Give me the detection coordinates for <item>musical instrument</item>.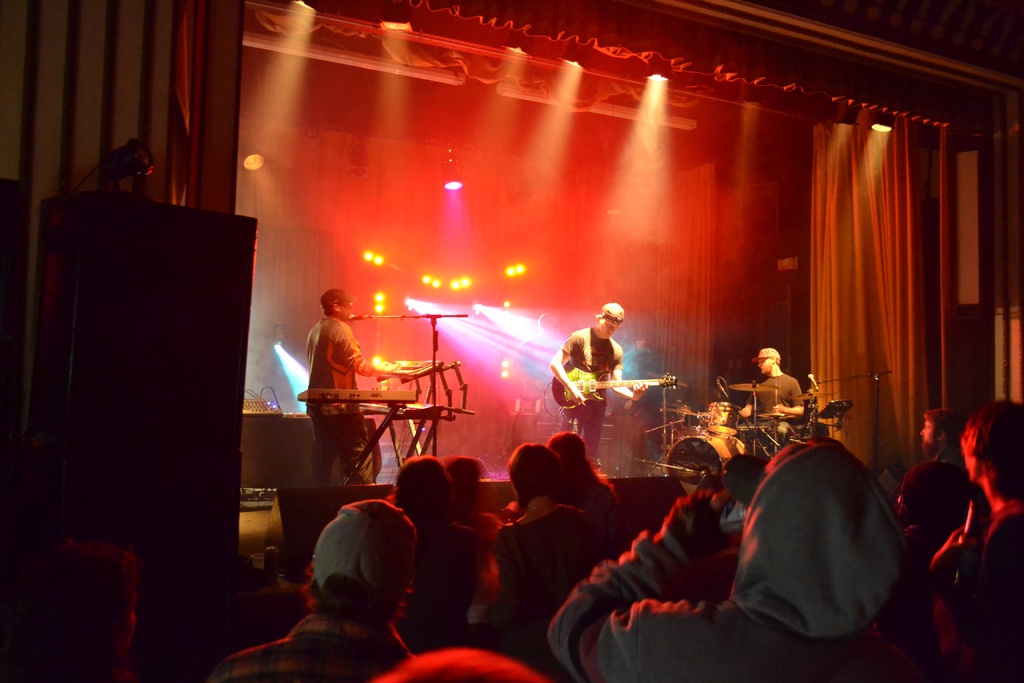
<bbox>292, 383, 419, 404</bbox>.
